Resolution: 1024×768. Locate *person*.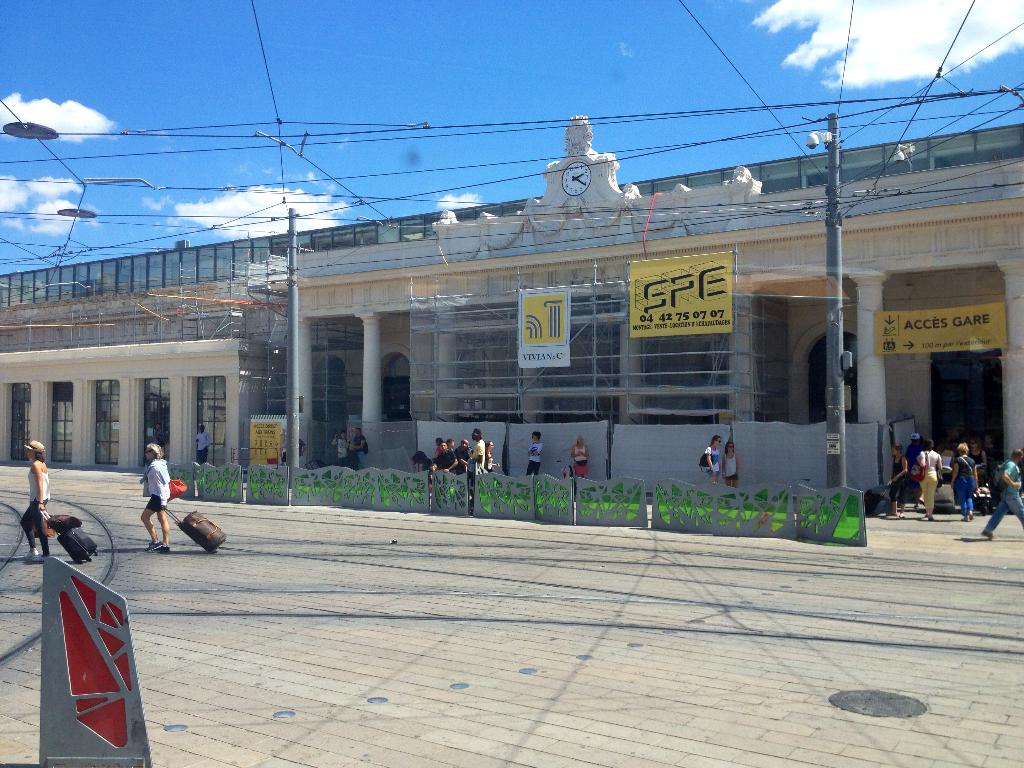
24, 441, 50, 559.
